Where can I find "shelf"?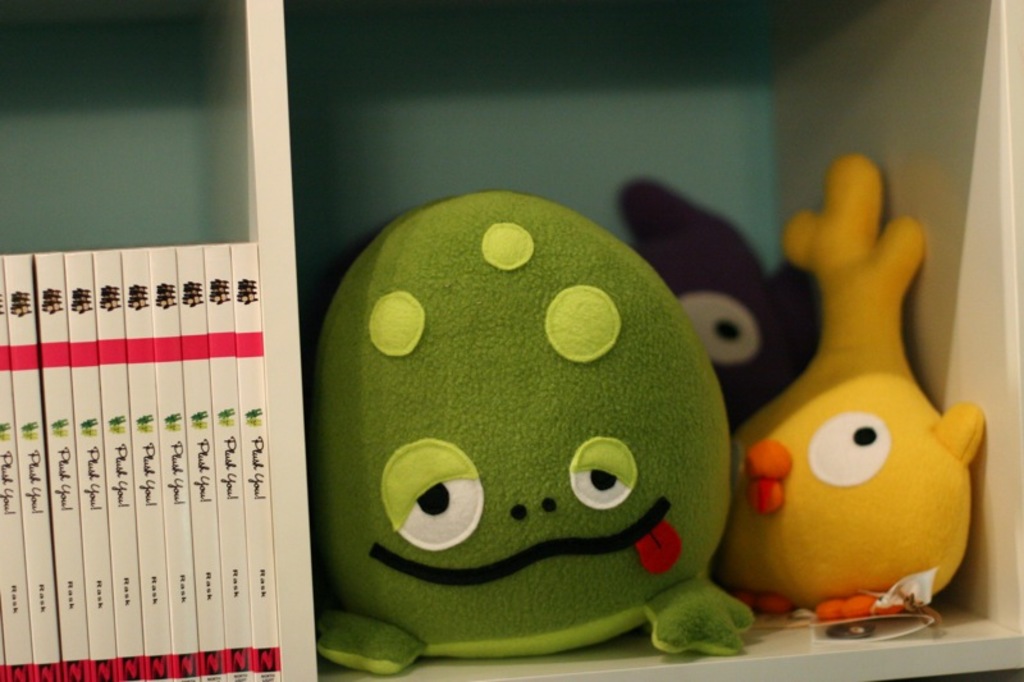
You can find it at (0,0,1023,681).
